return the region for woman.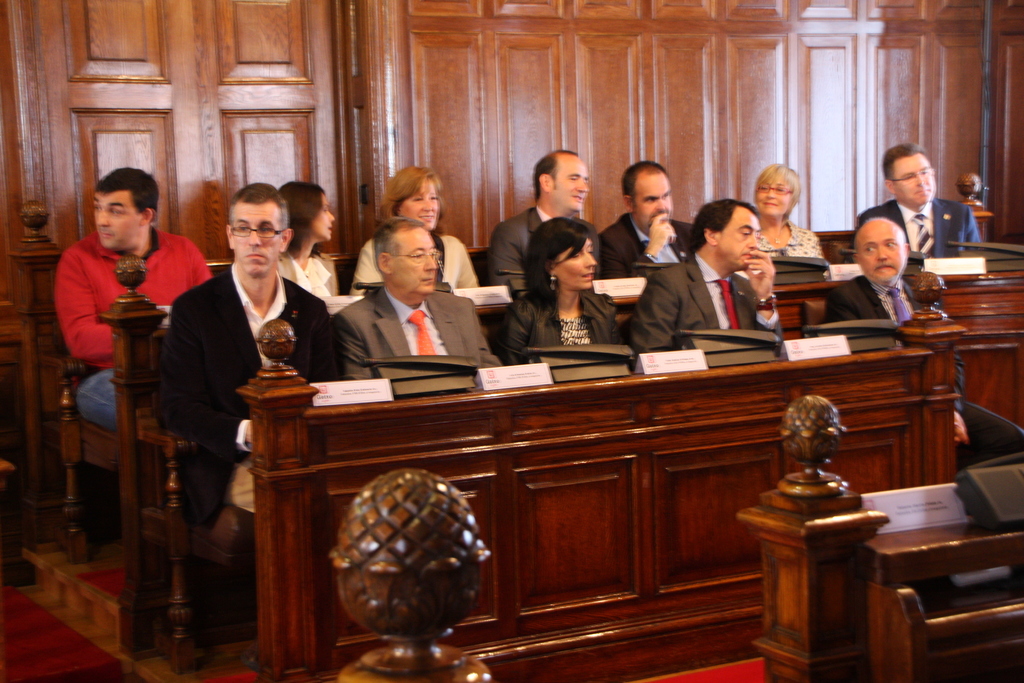
rect(333, 158, 482, 304).
